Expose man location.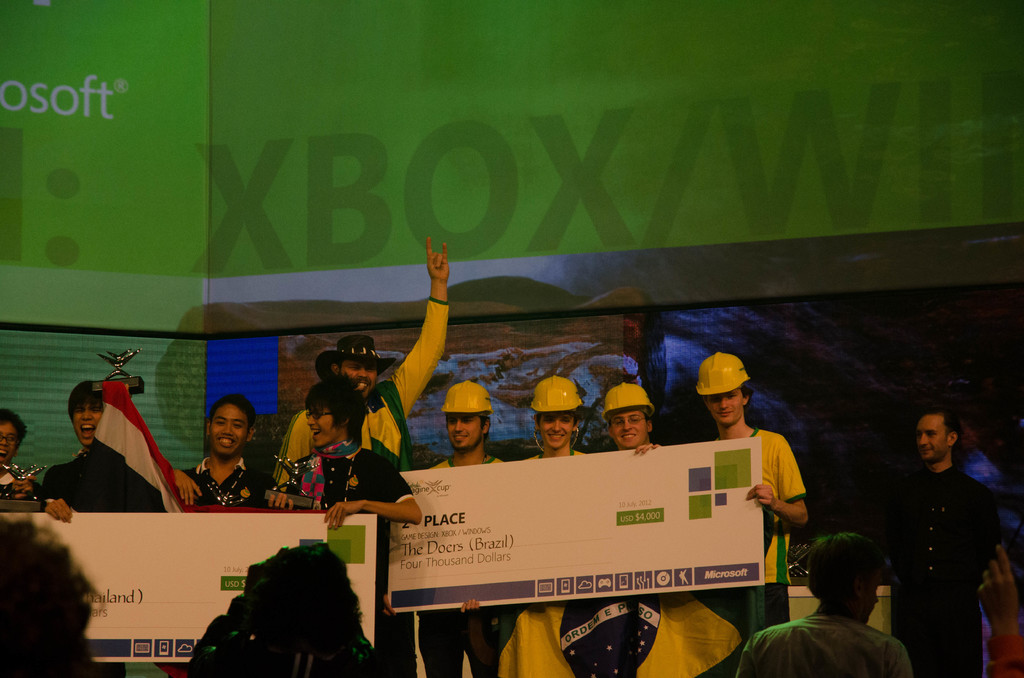
Exposed at select_region(609, 381, 669, 444).
